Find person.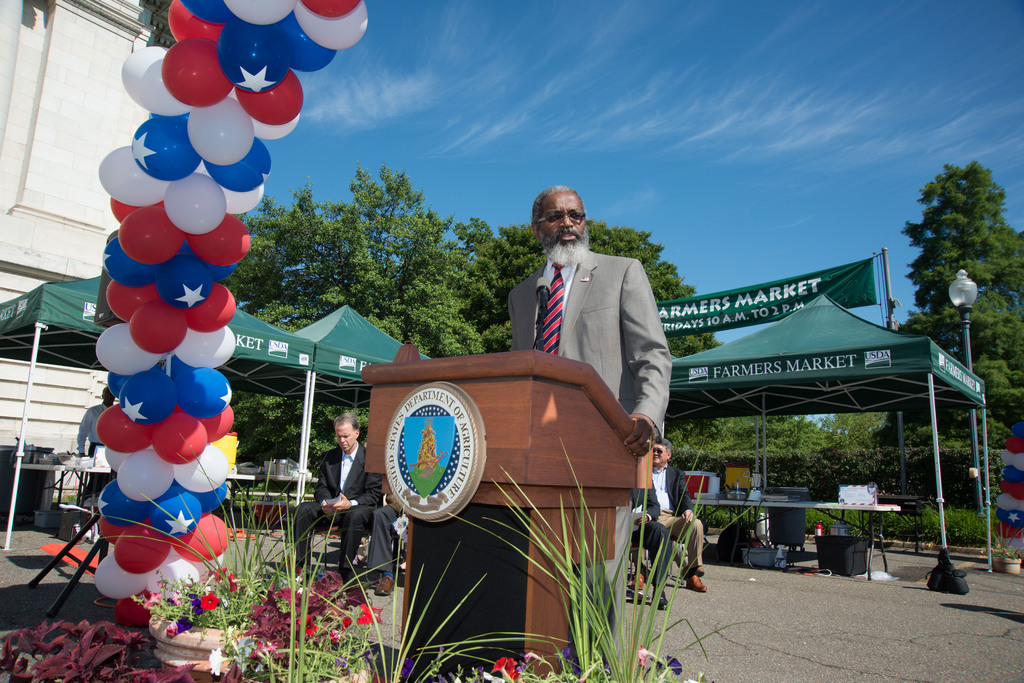
507 186 674 599.
